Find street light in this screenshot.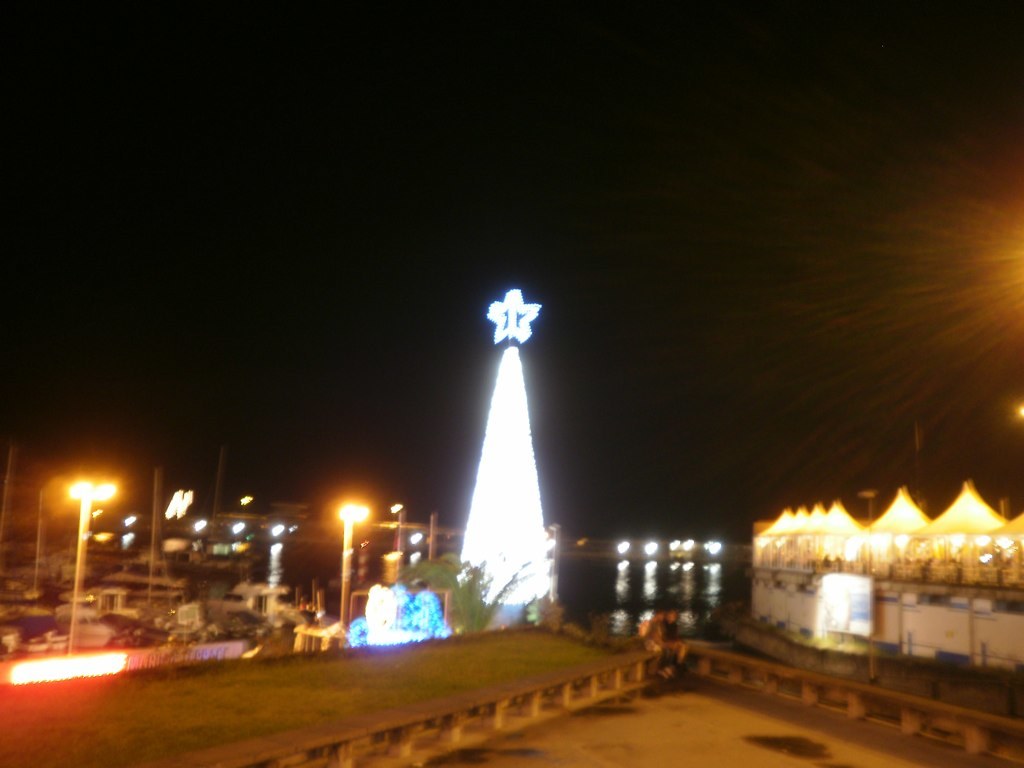
The bounding box for street light is (x1=62, y1=477, x2=128, y2=651).
